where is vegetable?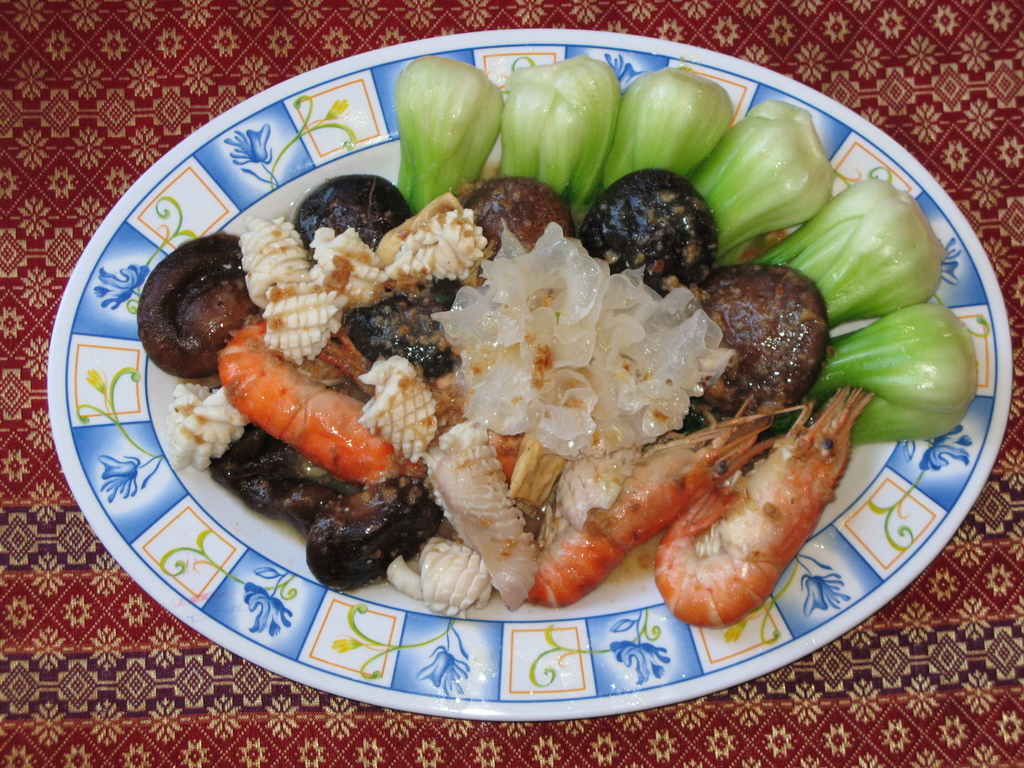
(x1=472, y1=49, x2=632, y2=219).
